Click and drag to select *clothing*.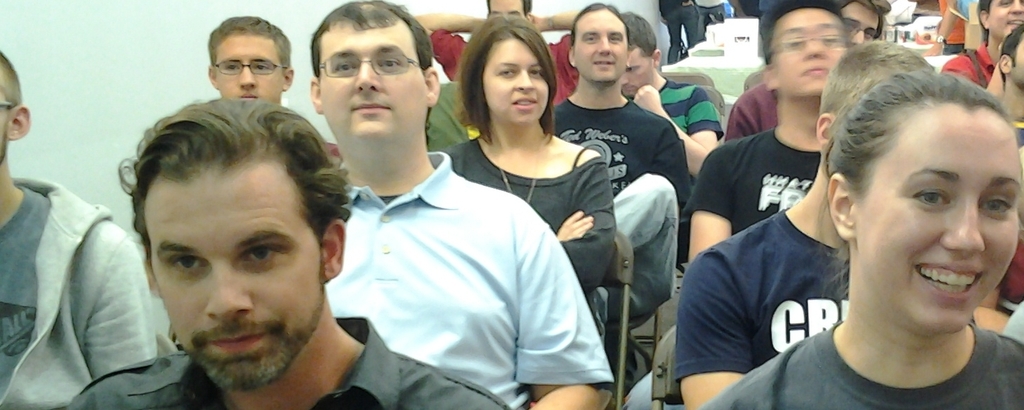
Selection: 939 42 1002 85.
